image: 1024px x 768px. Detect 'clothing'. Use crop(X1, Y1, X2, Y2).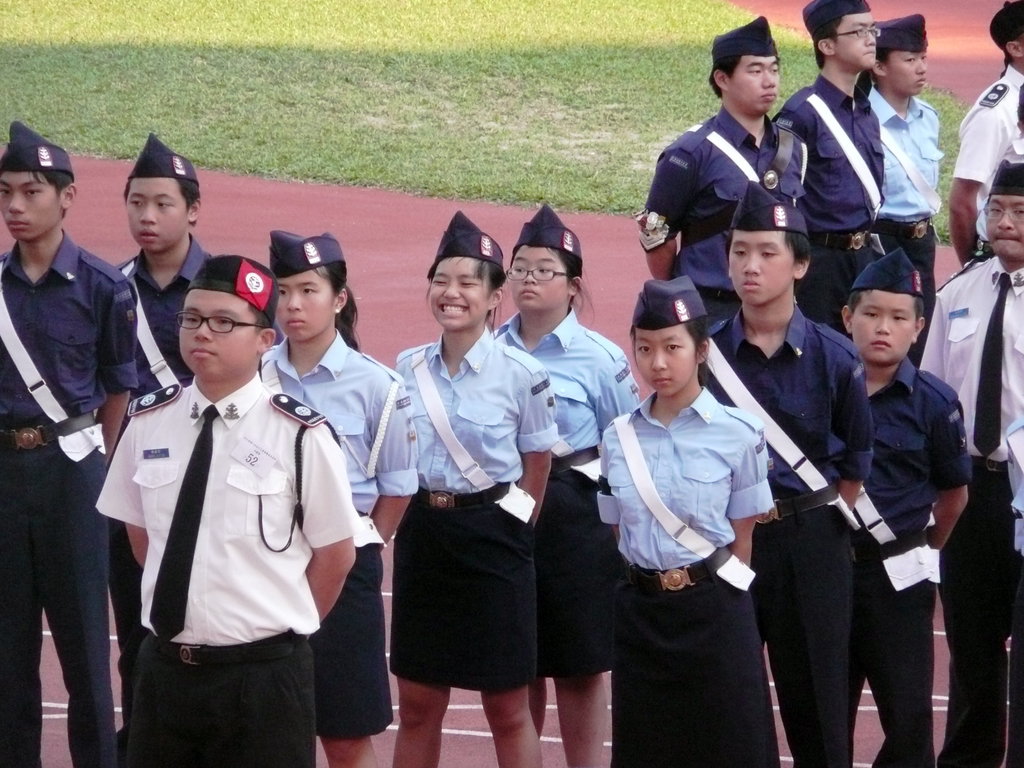
crop(251, 326, 425, 519).
